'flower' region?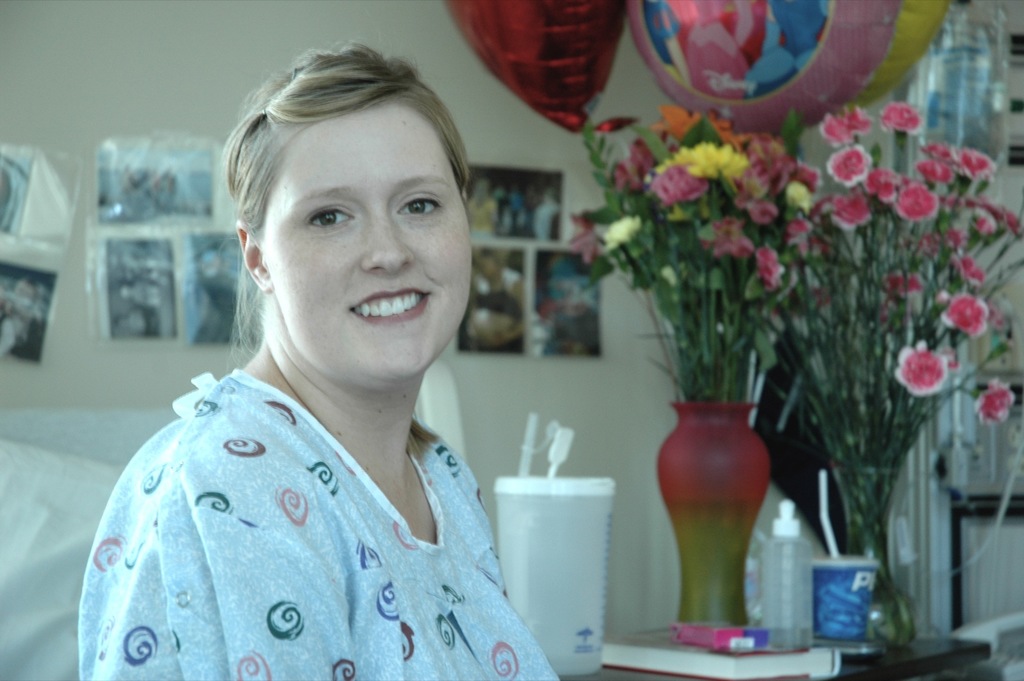
918:231:942:255
